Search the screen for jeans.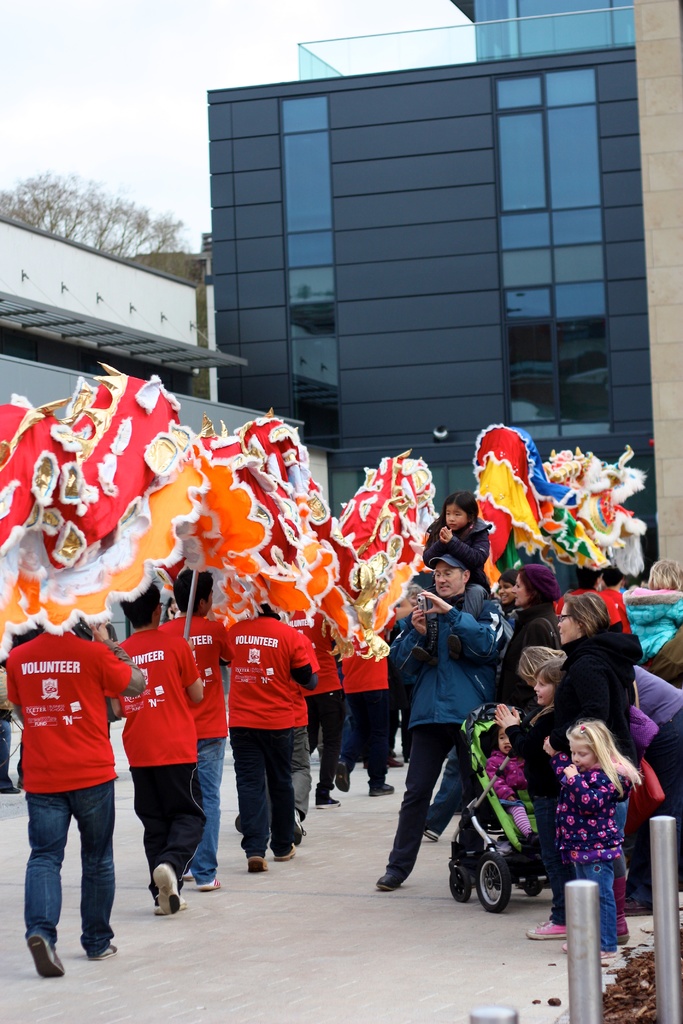
Found at (x1=345, y1=687, x2=384, y2=790).
